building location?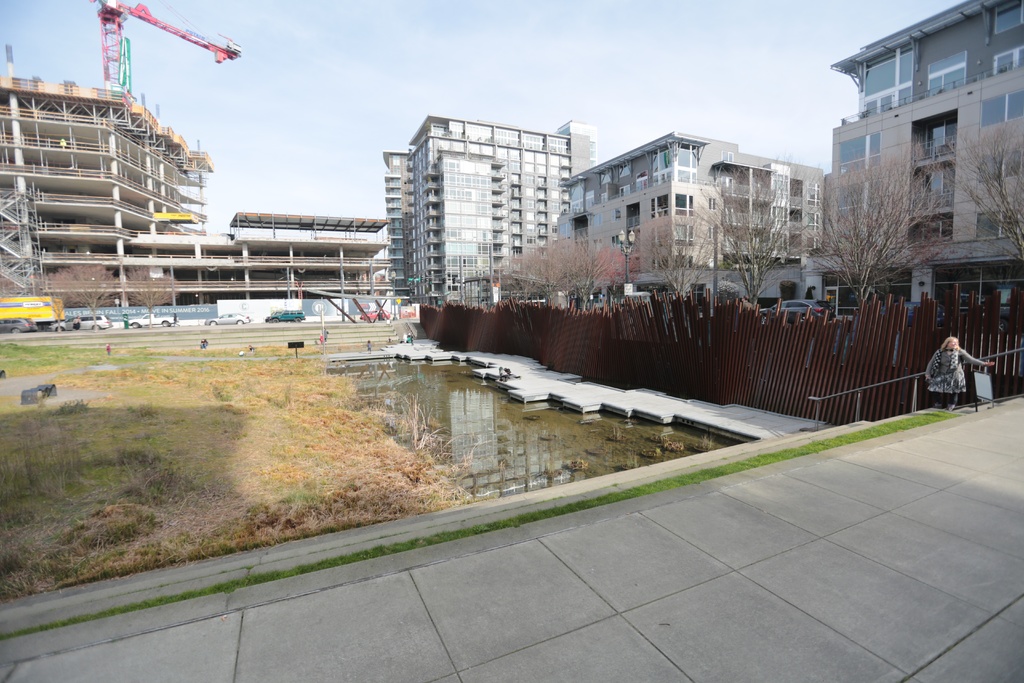
[567,126,824,315]
